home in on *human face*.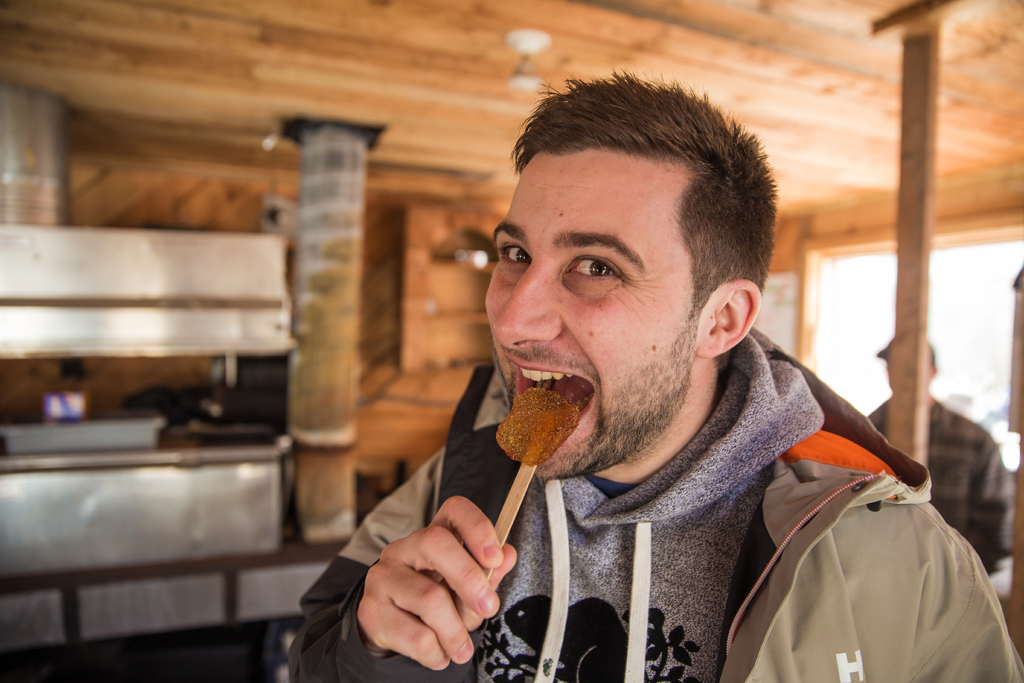
Homed in at (left=481, top=150, right=699, bottom=487).
